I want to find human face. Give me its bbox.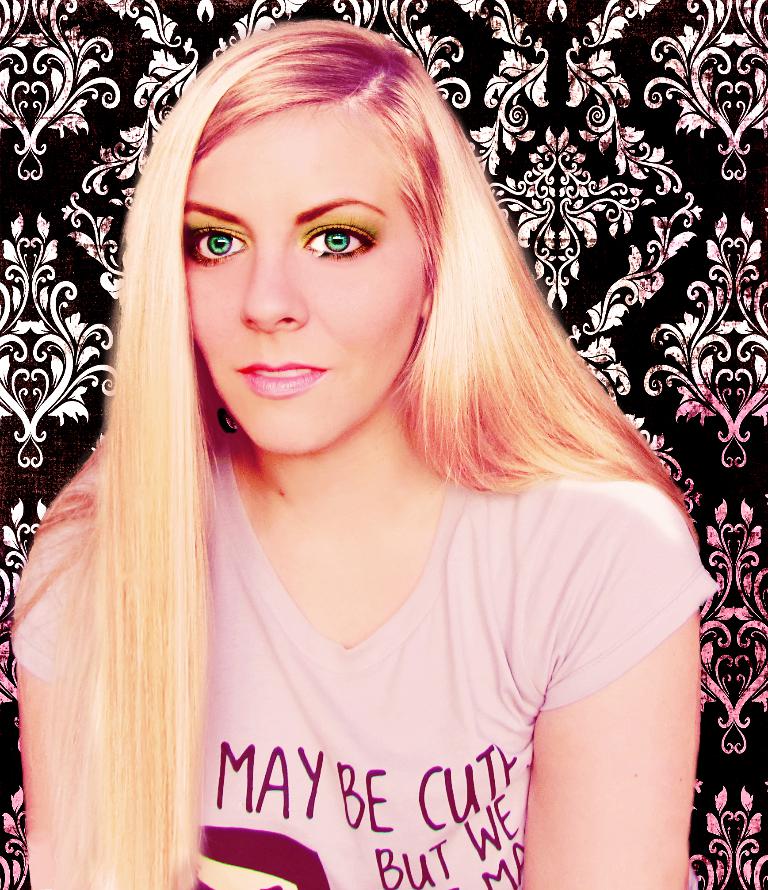
locate(181, 111, 428, 454).
